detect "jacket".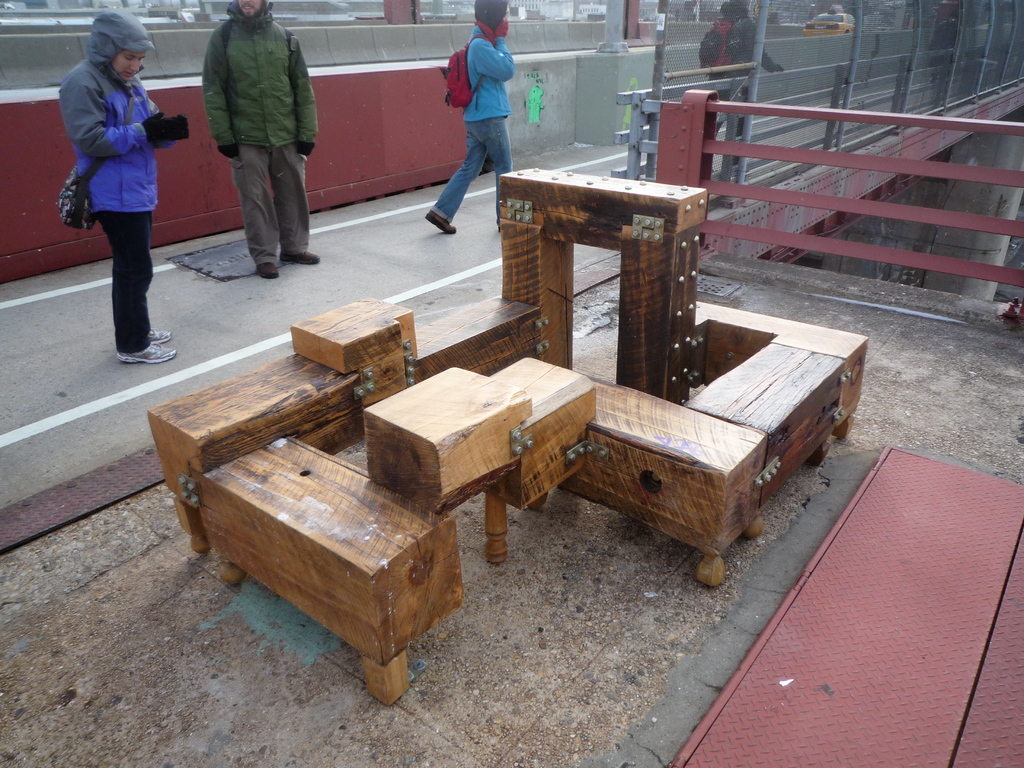
Detected at 56,8,191,216.
